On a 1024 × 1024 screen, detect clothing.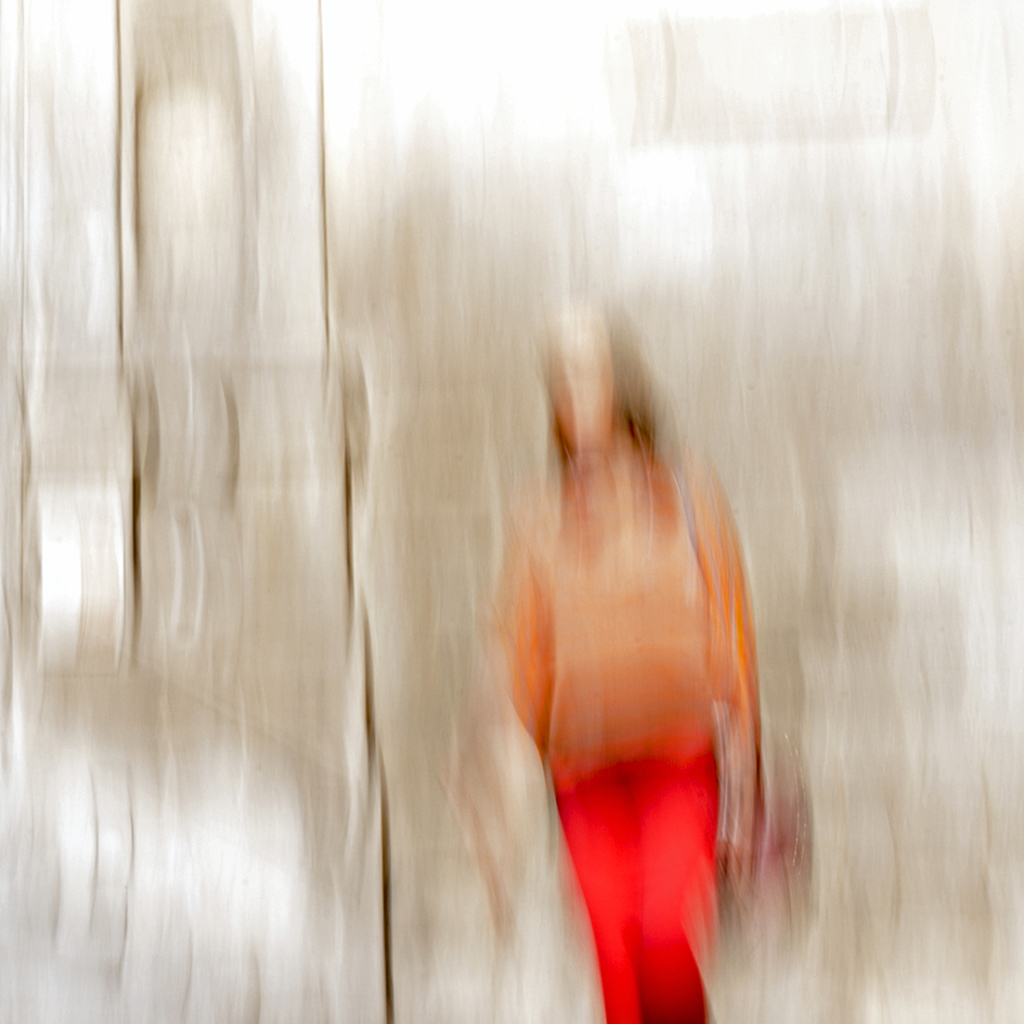
crop(448, 307, 770, 1012).
